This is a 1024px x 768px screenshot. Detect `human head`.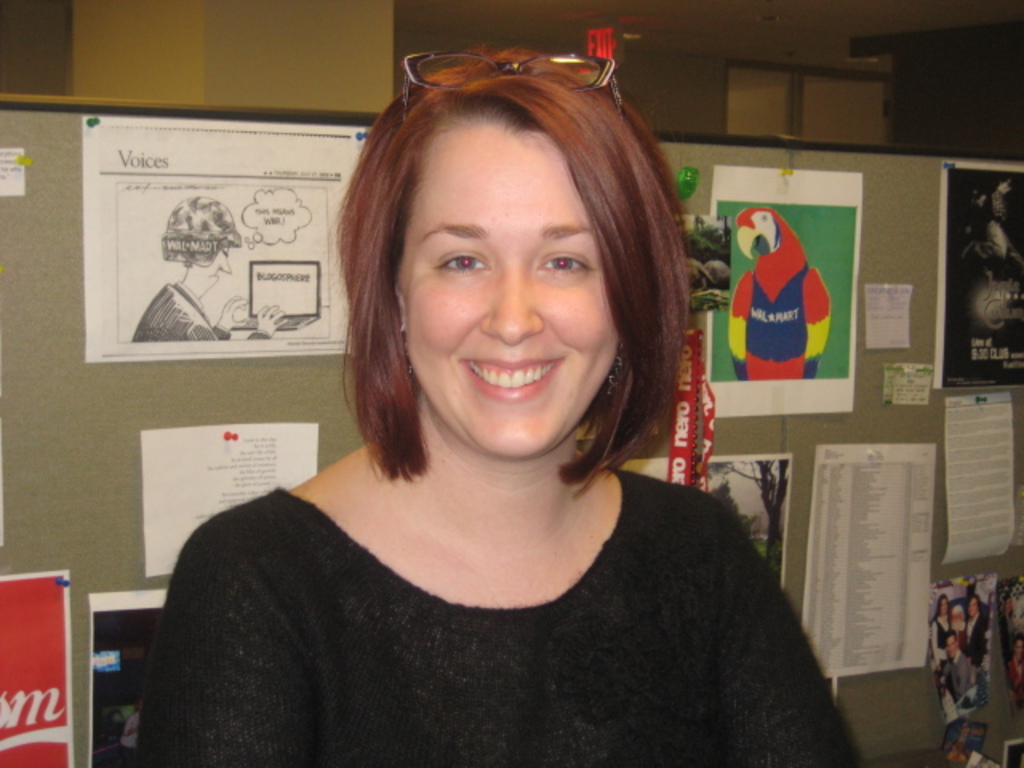
{"left": 160, "top": 194, "right": 245, "bottom": 296}.
